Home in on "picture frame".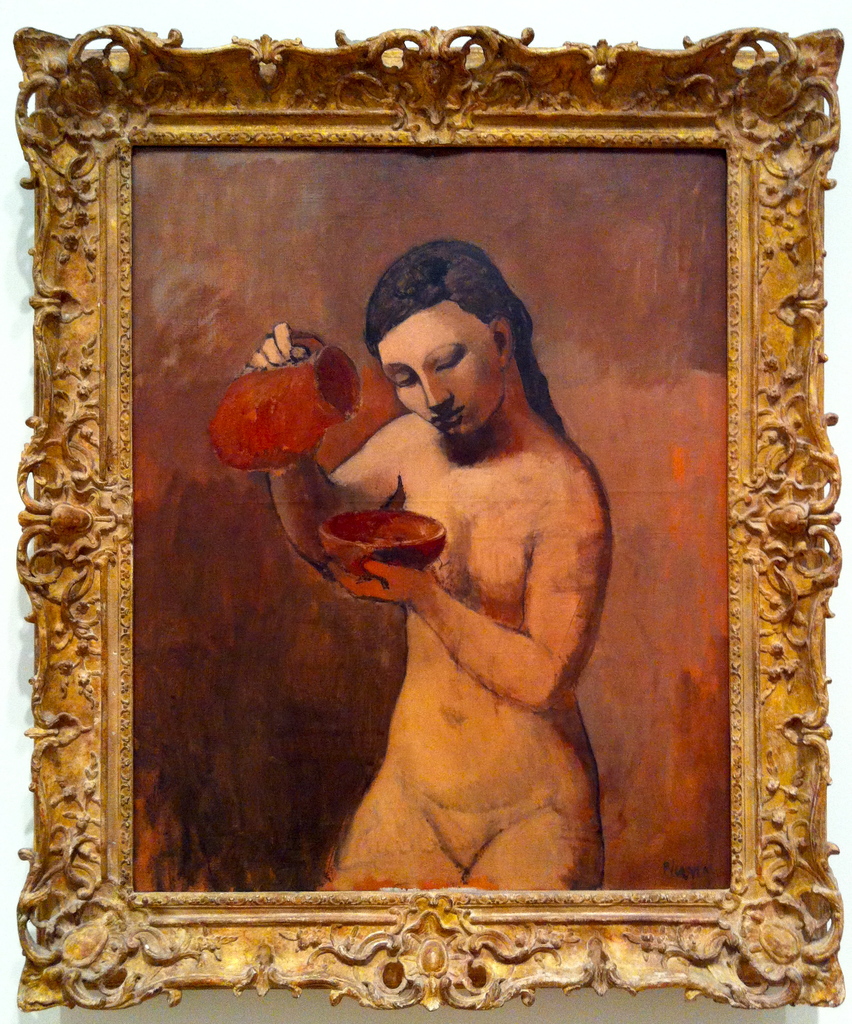
Homed in at l=1, t=36, r=848, b=1016.
